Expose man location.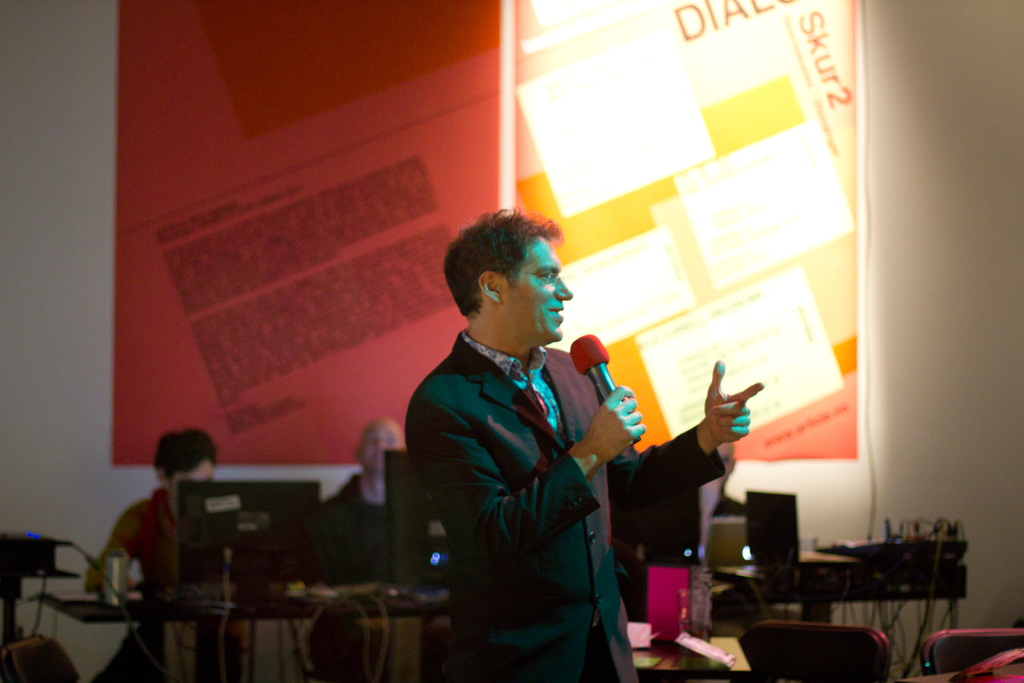
Exposed at <box>83,427,250,682</box>.
